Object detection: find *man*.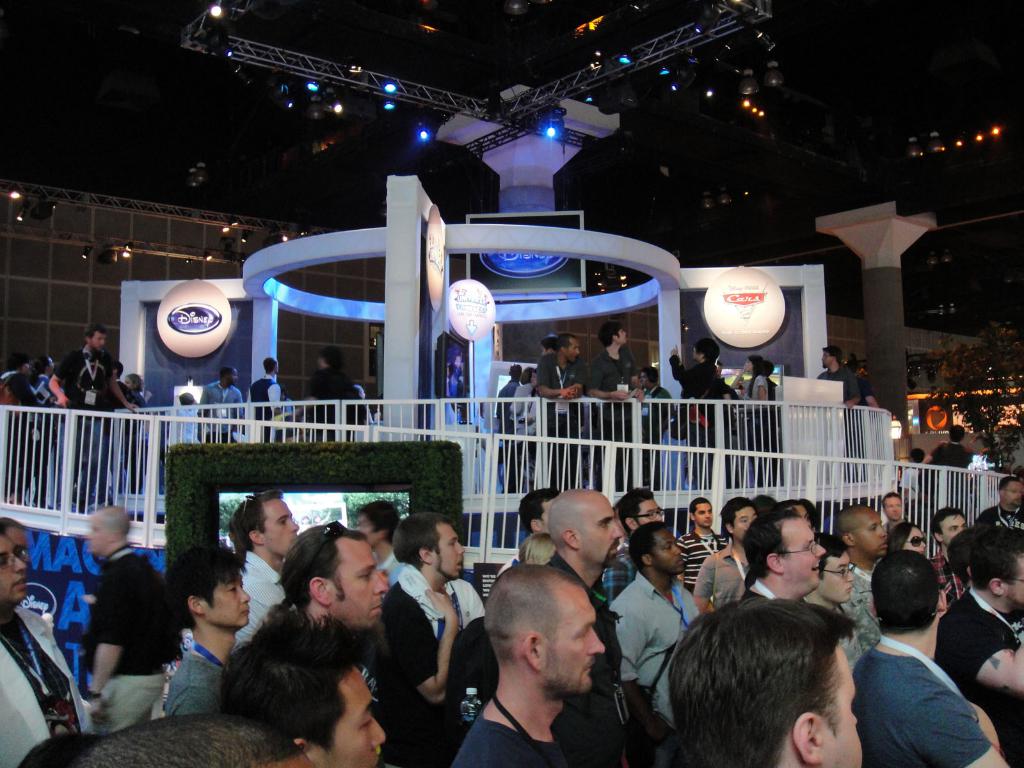
select_region(308, 354, 360, 441).
